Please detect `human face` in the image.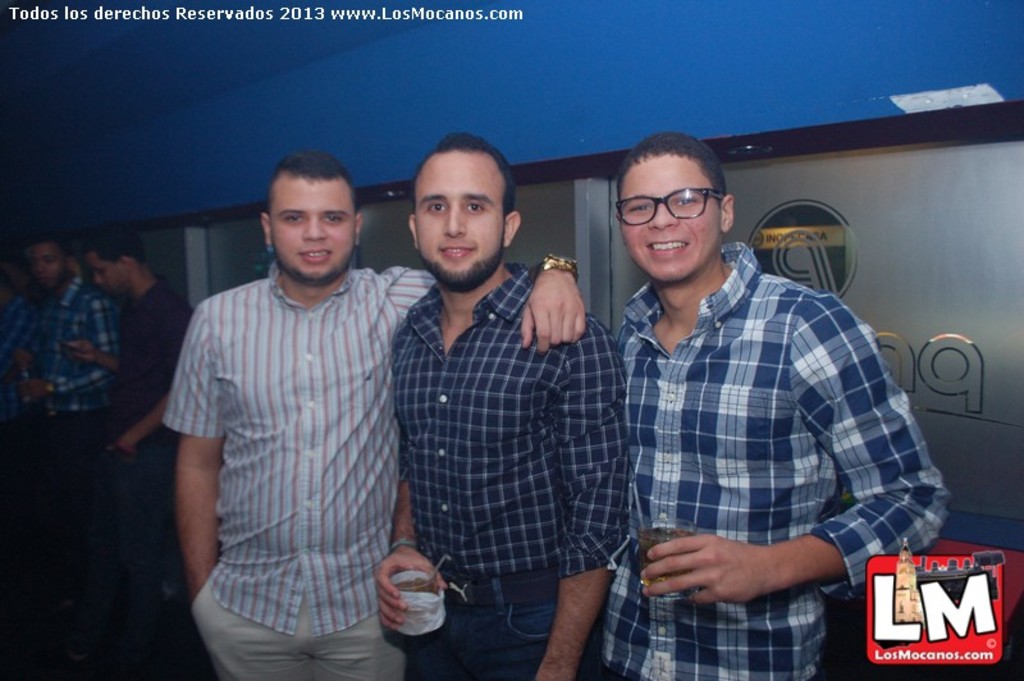
box=[268, 182, 352, 287].
